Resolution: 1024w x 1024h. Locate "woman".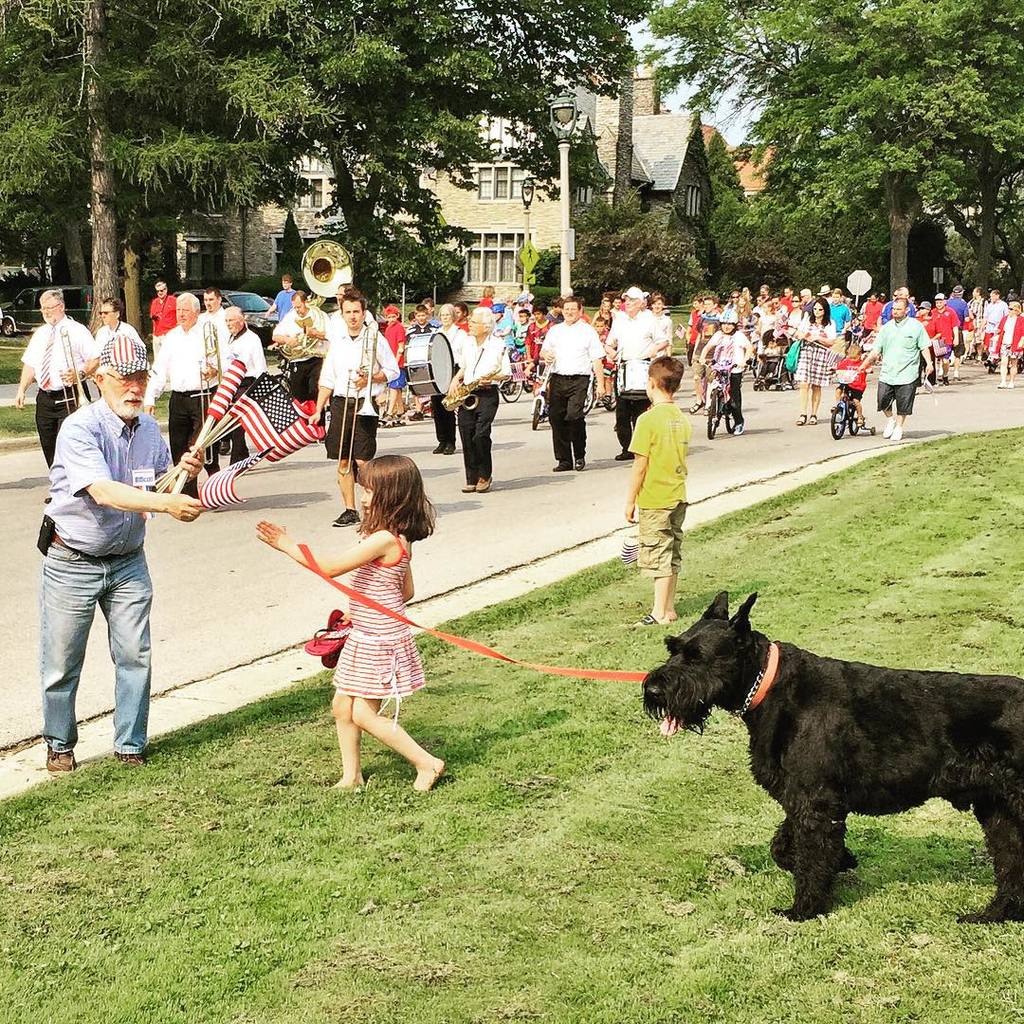
region(649, 293, 674, 359).
